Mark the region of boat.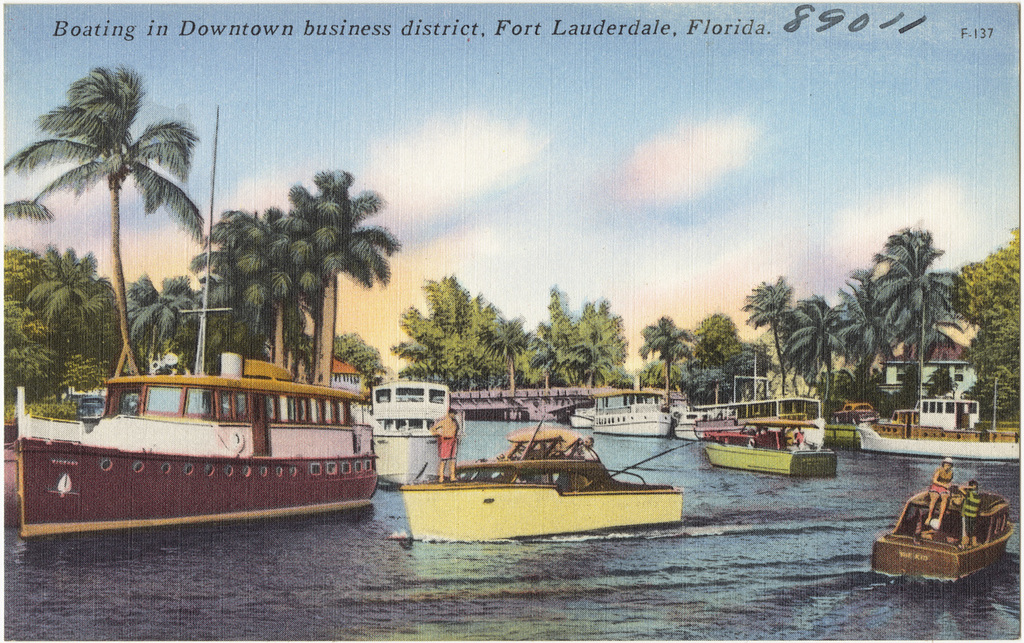
Region: x1=846 y1=398 x2=1023 y2=474.
